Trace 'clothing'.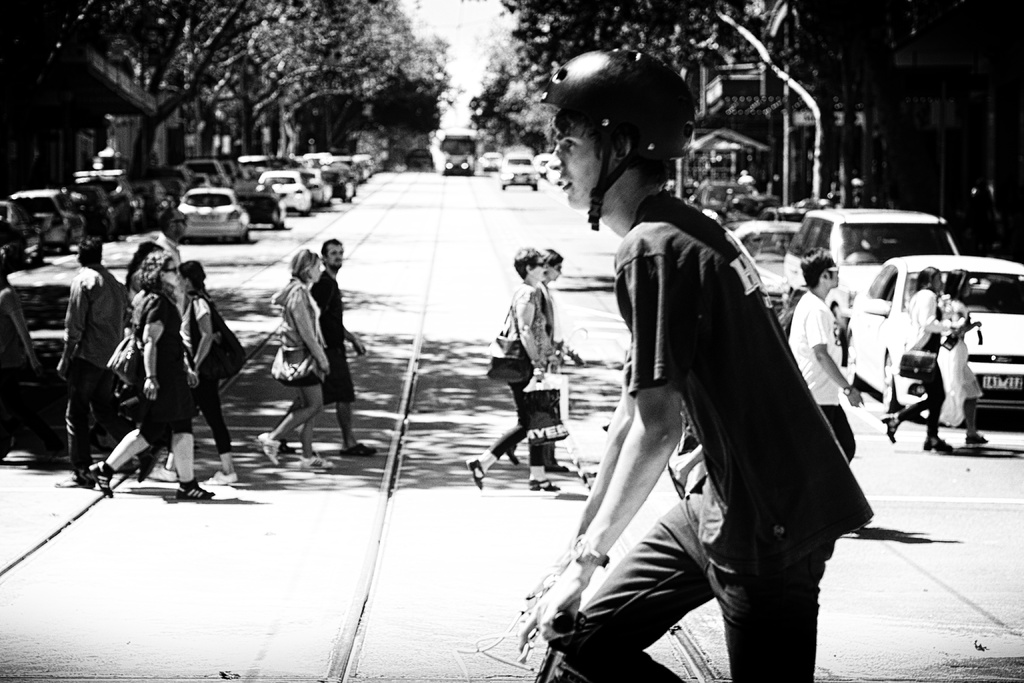
Traced to locate(490, 284, 548, 468).
